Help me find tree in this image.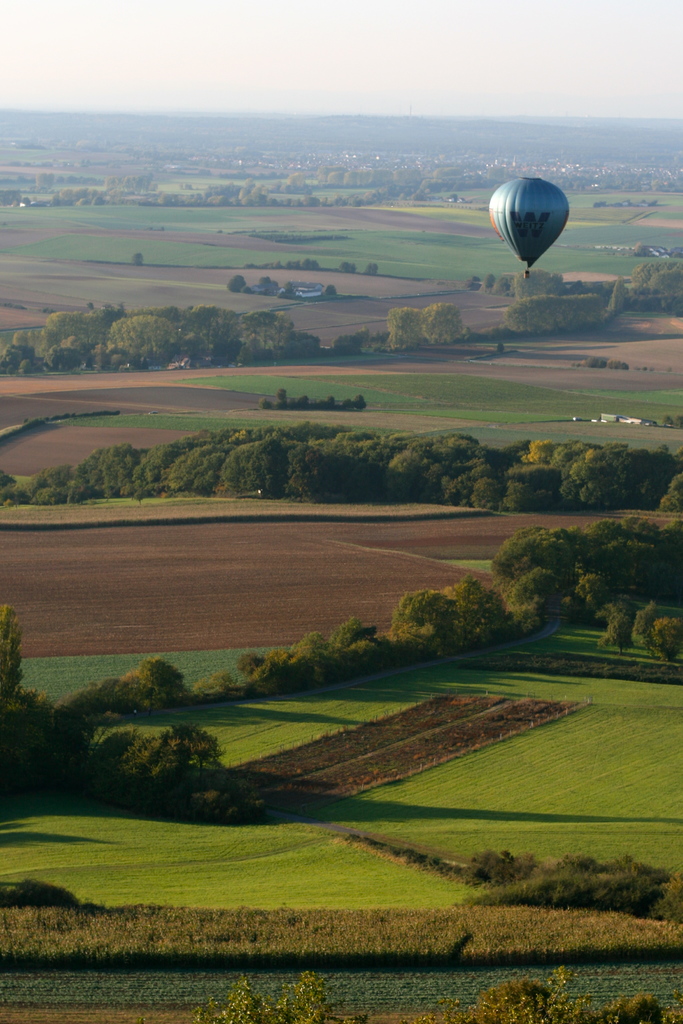
Found it: bbox=[422, 301, 462, 345].
